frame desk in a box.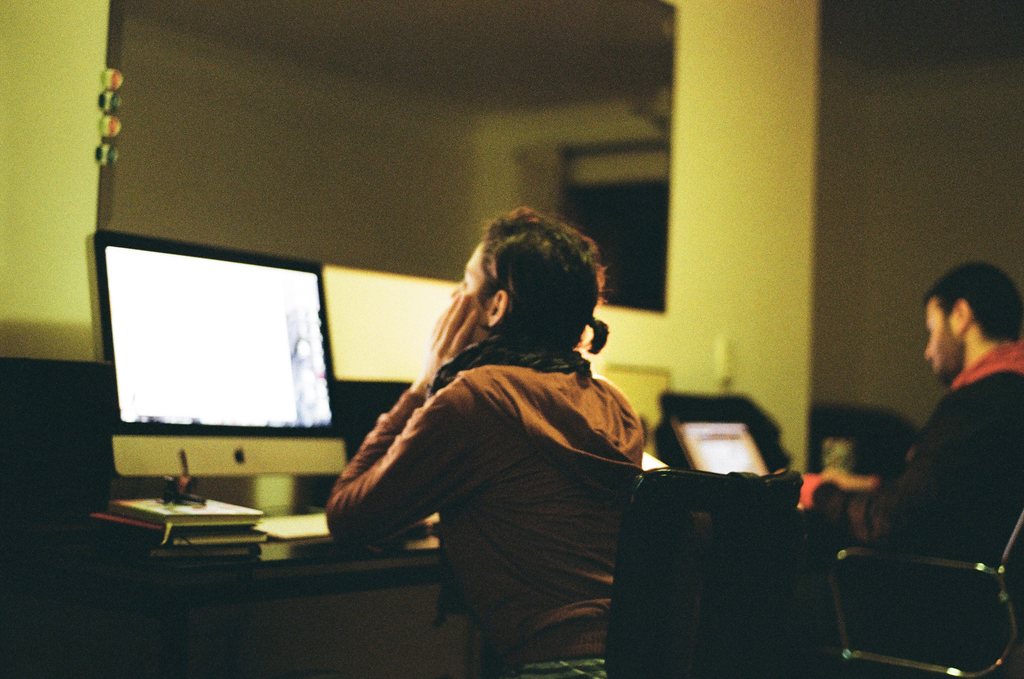
<region>1, 501, 442, 678</region>.
